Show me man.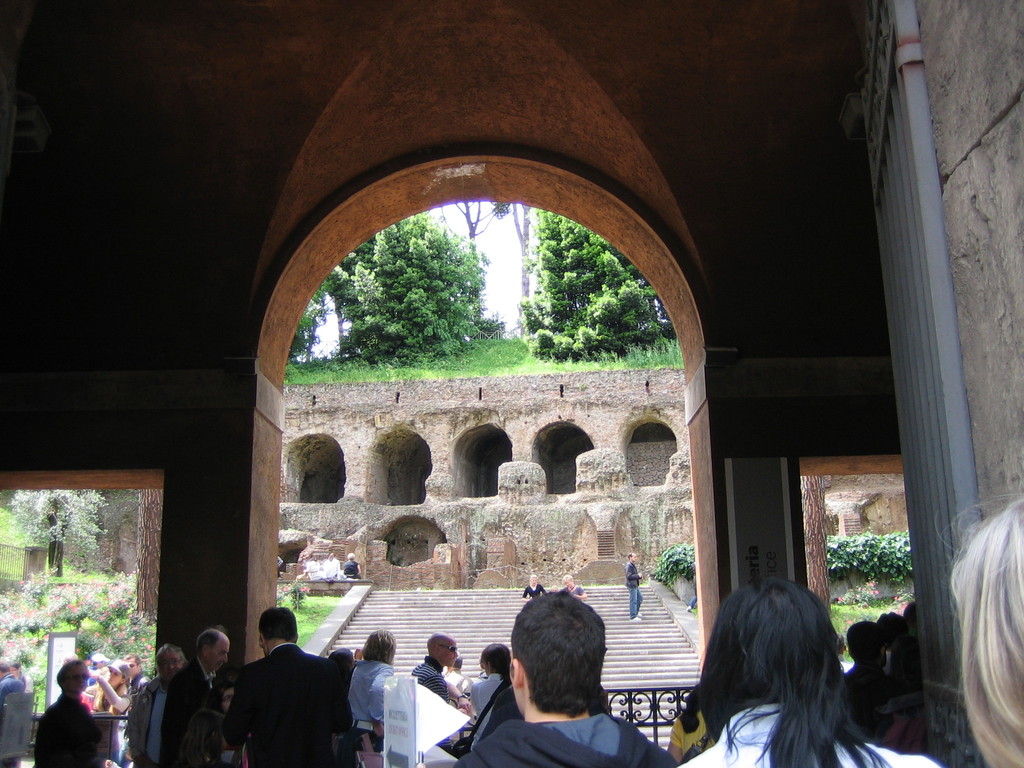
man is here: (x1=625, y1=550, x2=646, y2=627).
